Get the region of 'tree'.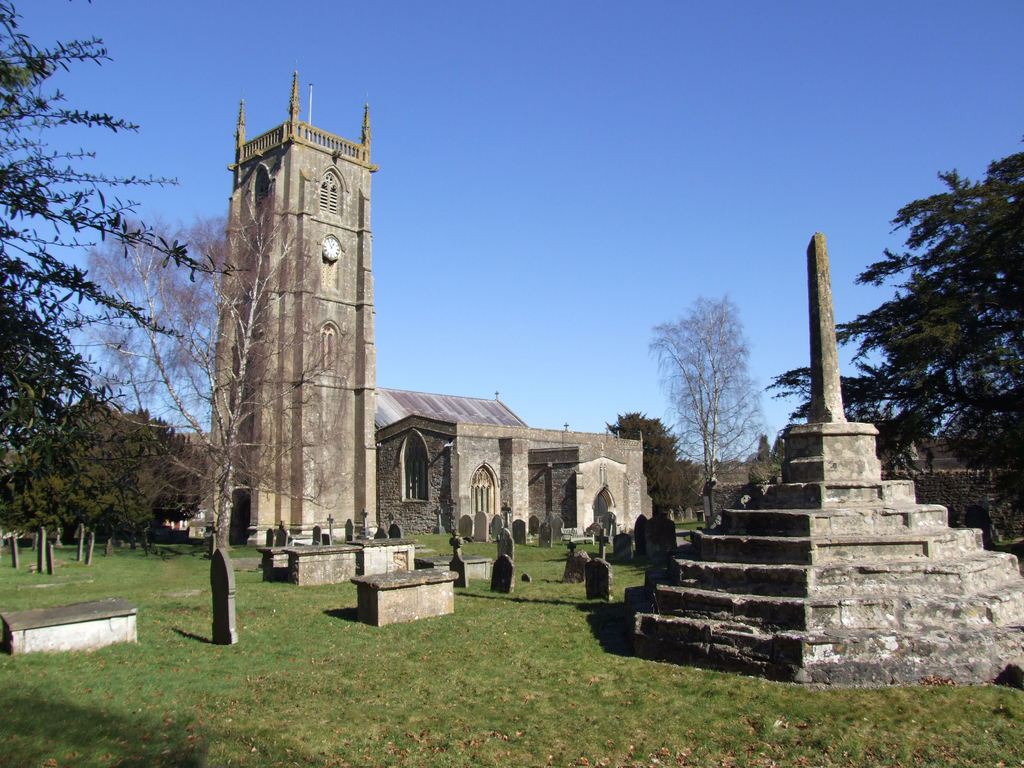
{"left": 0, "top": 0, "right": 255, "bottom": 513}.
